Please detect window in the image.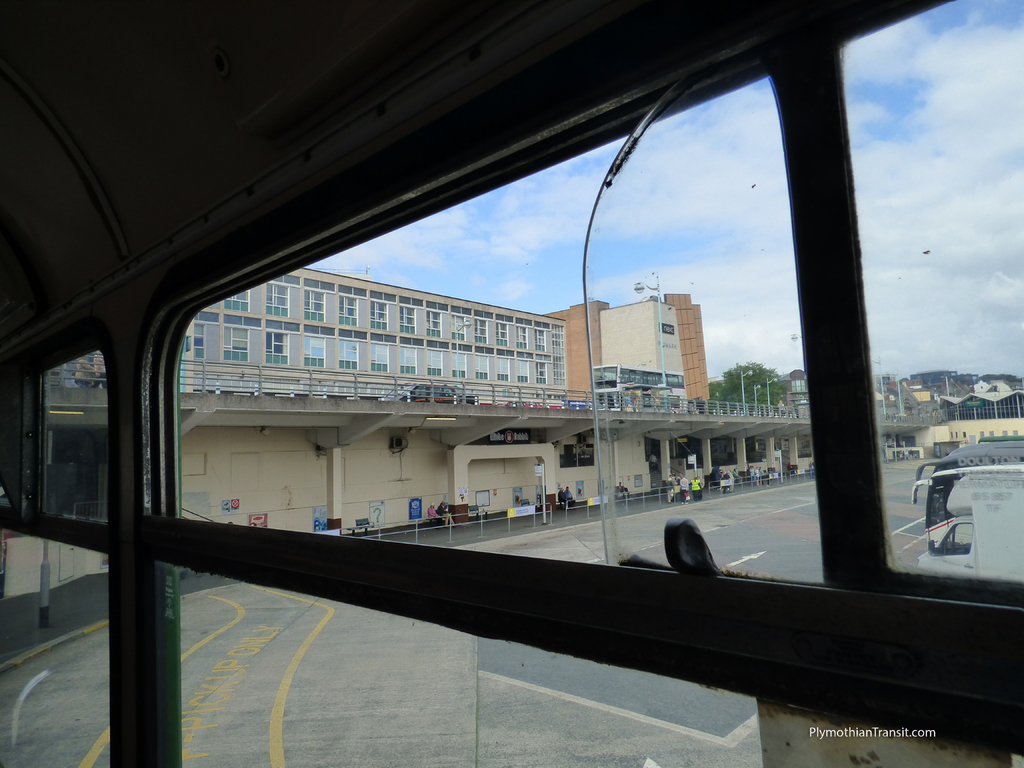
<bbox>447, 310, 465, 349</bbox>.
